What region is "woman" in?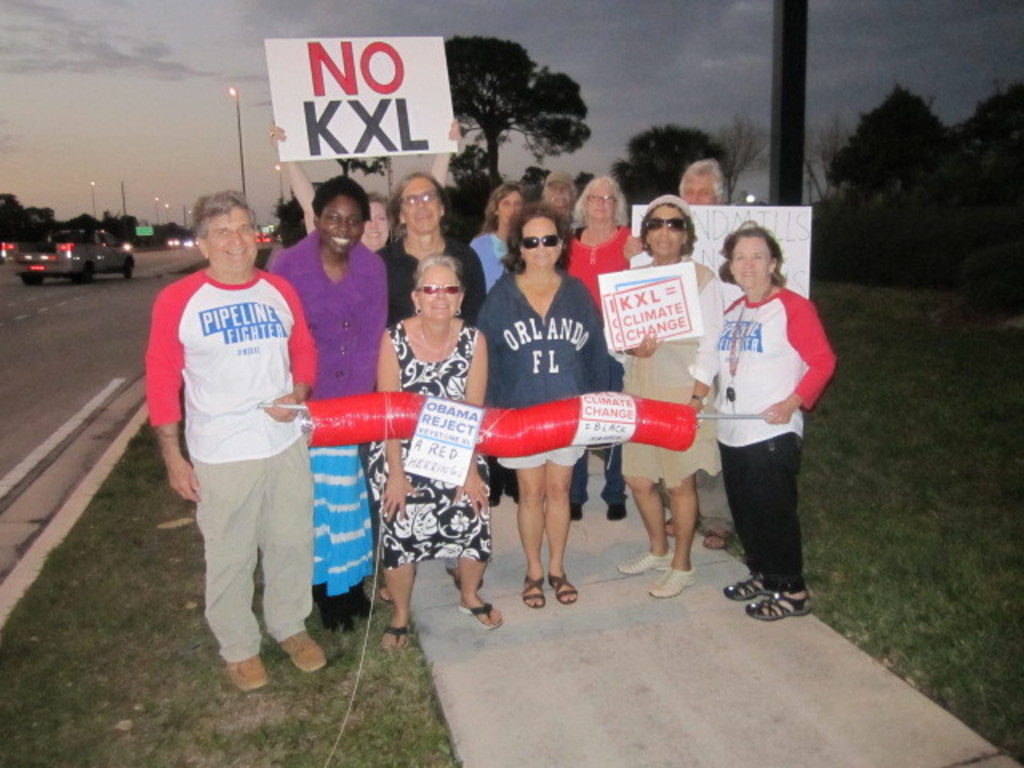
(left=560, top=178, right=637, bottom=328).
